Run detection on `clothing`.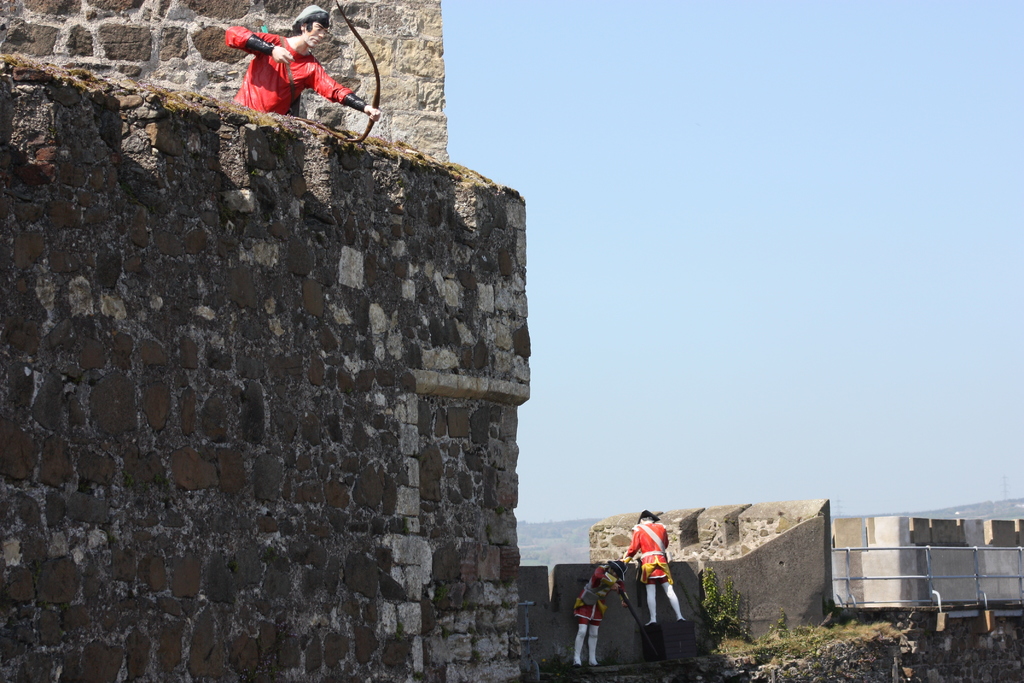
Result: {"x1": 627, "y1": 516, "x2": 680, "y2": 614}.
